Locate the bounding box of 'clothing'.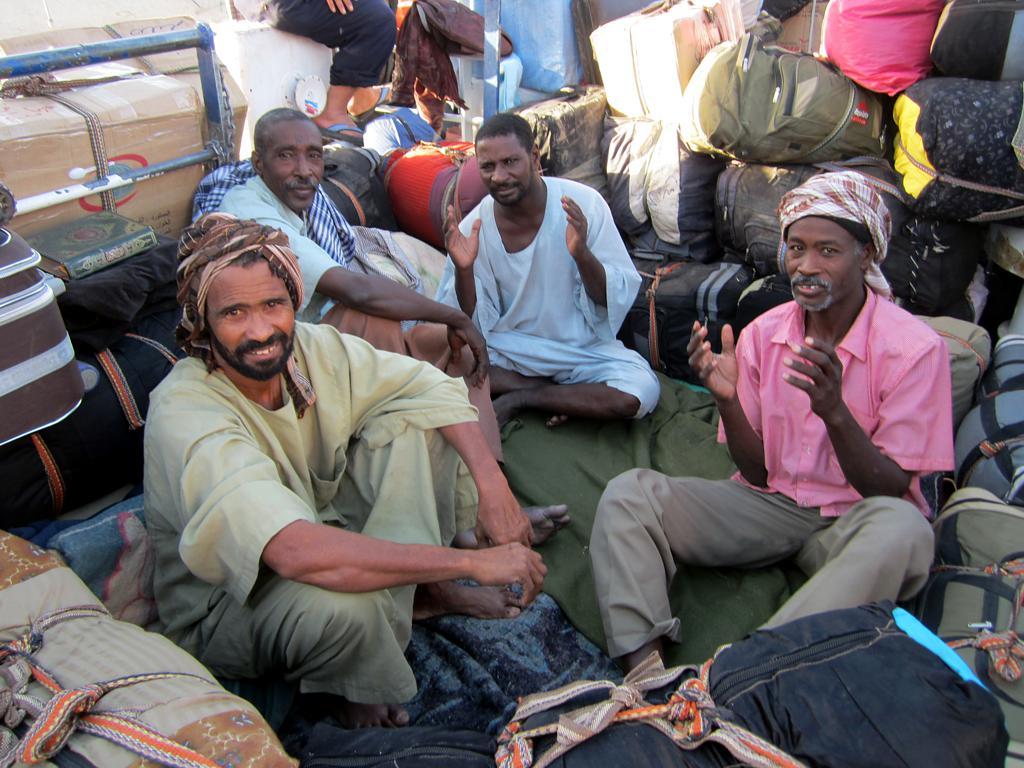
Bounding box: (left=424, top=171, right=661, bottom=441).
